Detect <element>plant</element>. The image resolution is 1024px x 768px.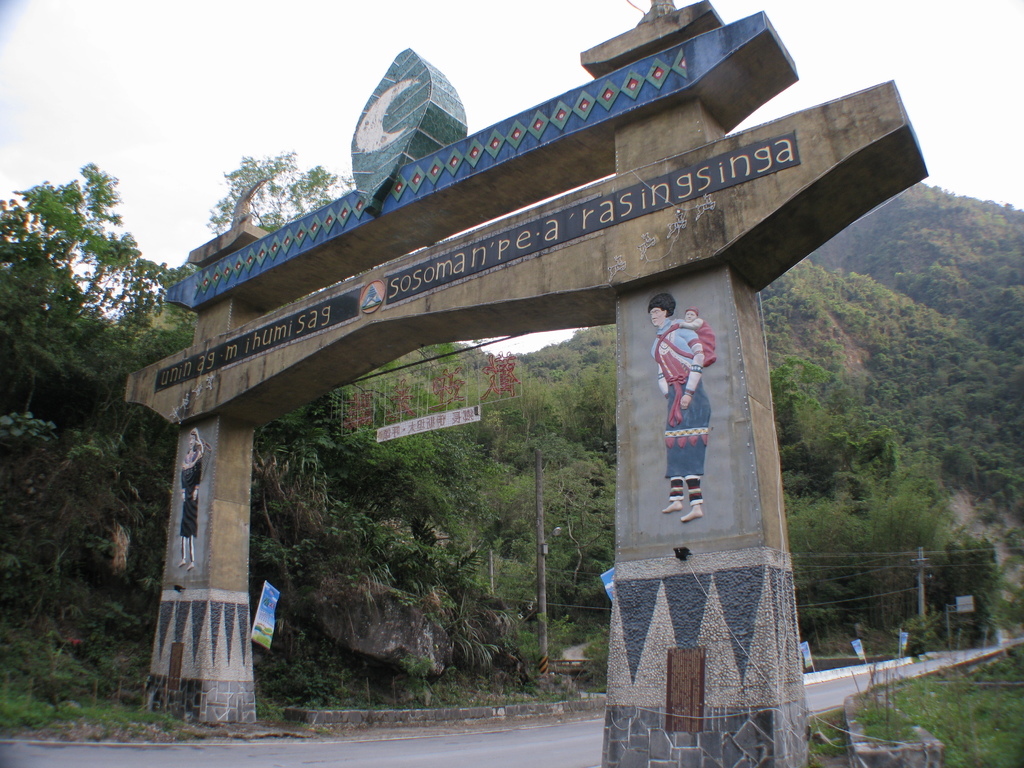
bbox=[279, 655, 367, 721].
